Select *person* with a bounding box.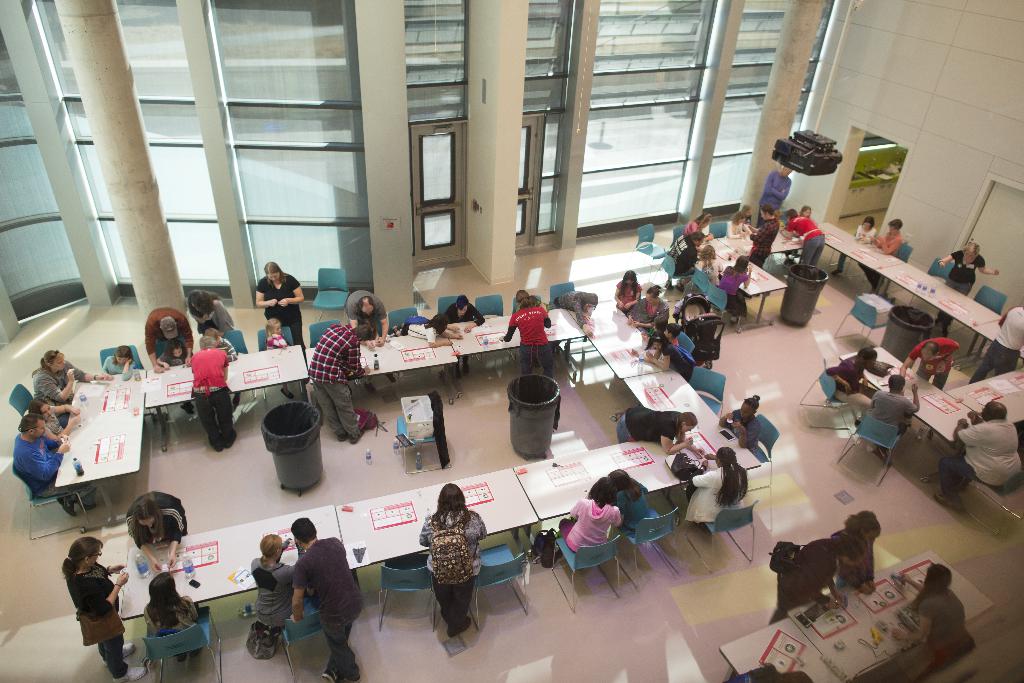
<bbox>648, 319, 669, 348</bbox>.
